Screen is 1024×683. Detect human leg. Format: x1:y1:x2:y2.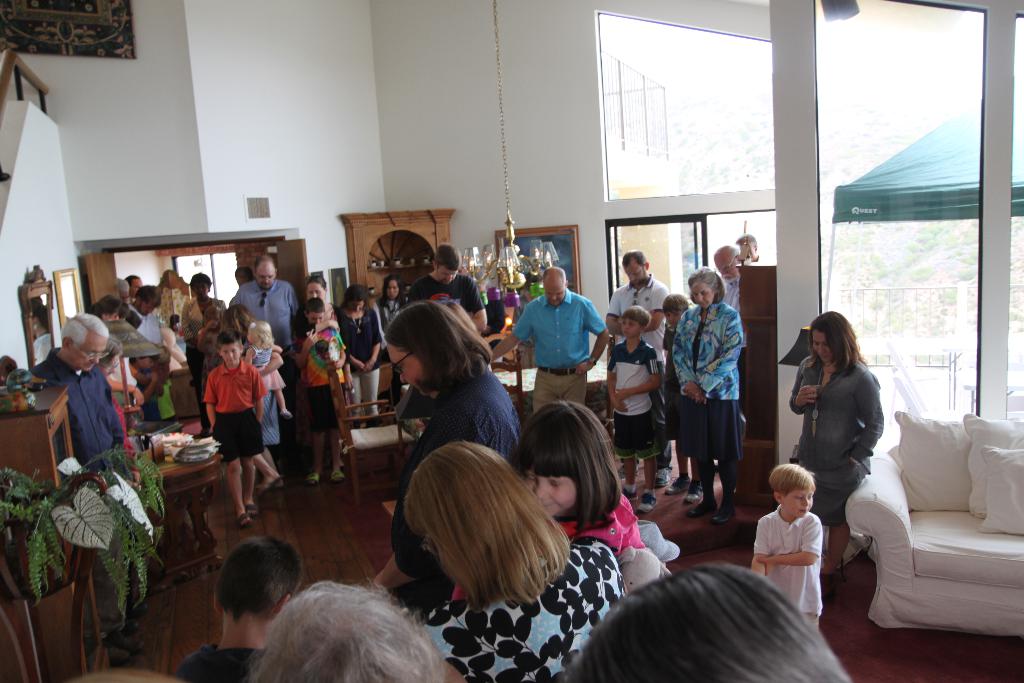
682:460:698:500.
